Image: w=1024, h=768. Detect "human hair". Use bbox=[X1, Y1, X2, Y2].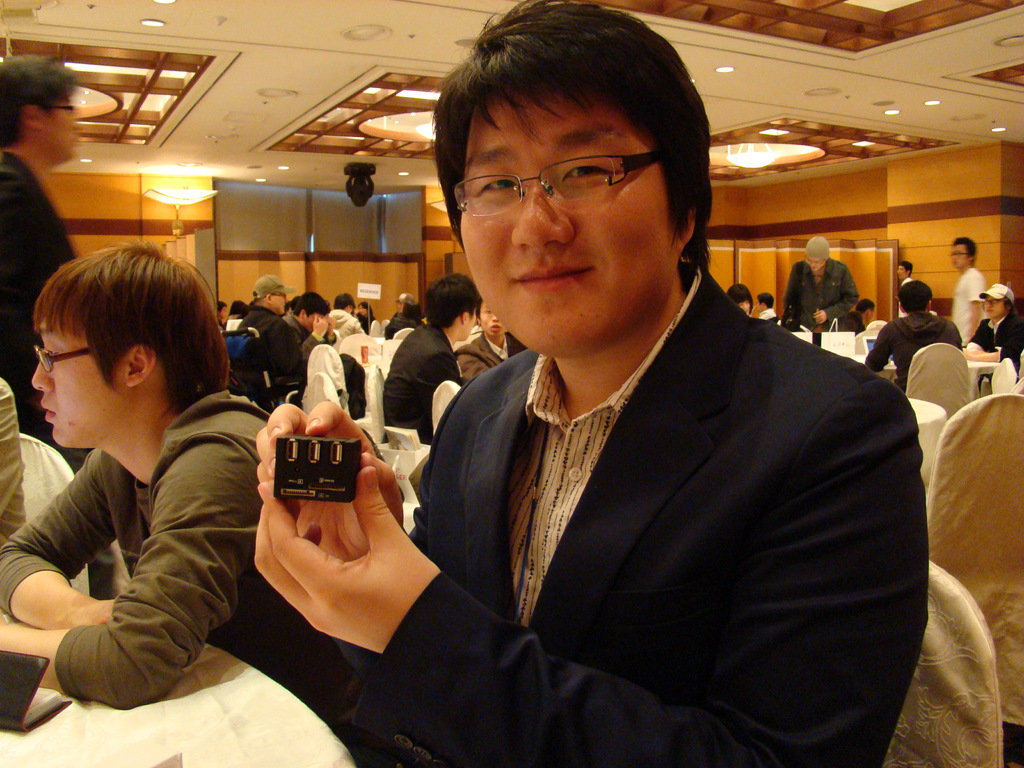
bbox=[293, 288, 326, 315].
